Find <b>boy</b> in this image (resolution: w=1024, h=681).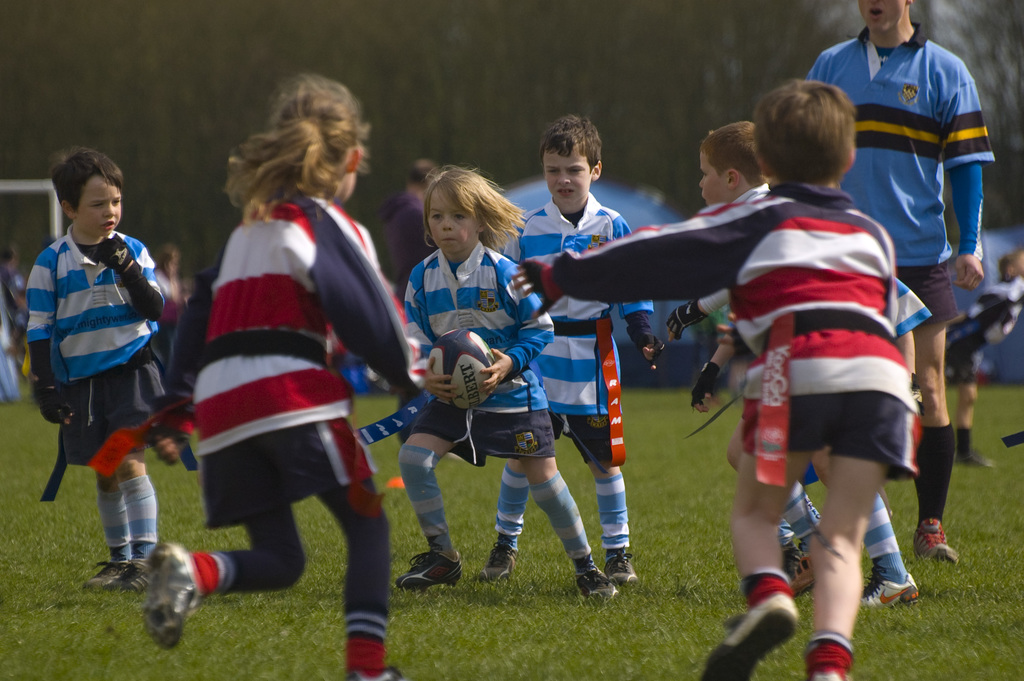
box=[695, 124, 920, 609].
